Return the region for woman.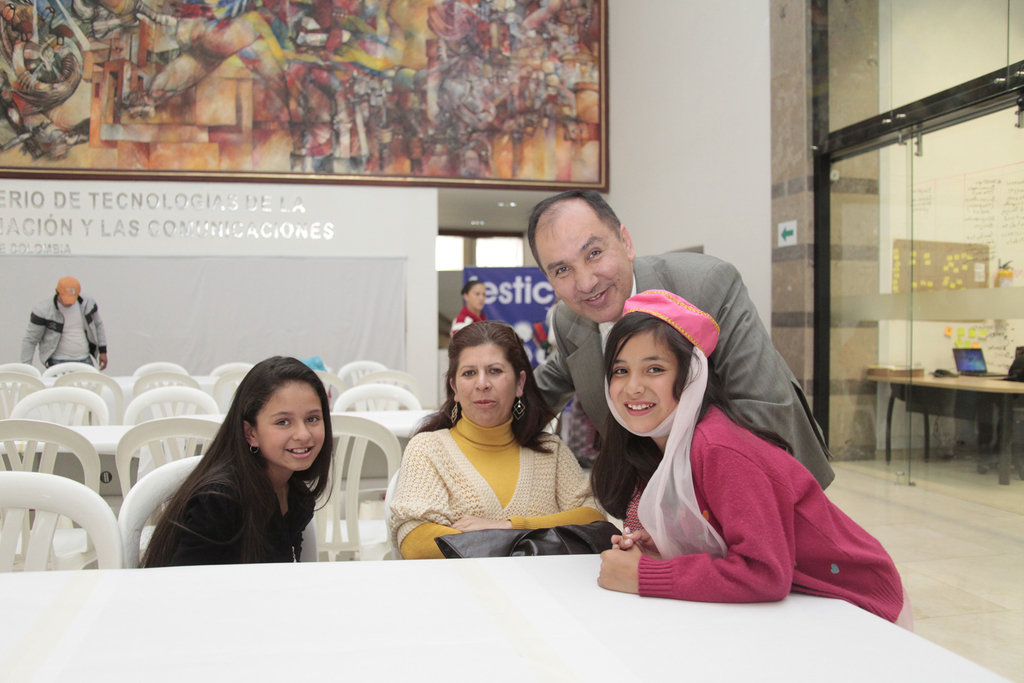
x1=448, y1=274, x2=492, y2=343.
